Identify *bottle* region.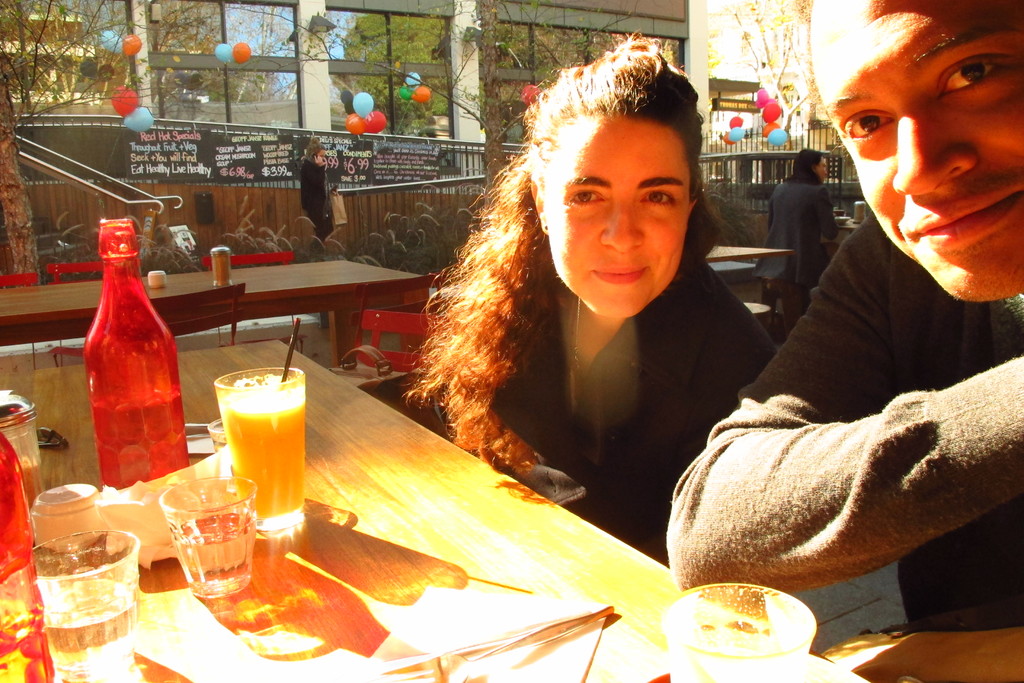
Region: bbox(0, 429, 60, 682).
